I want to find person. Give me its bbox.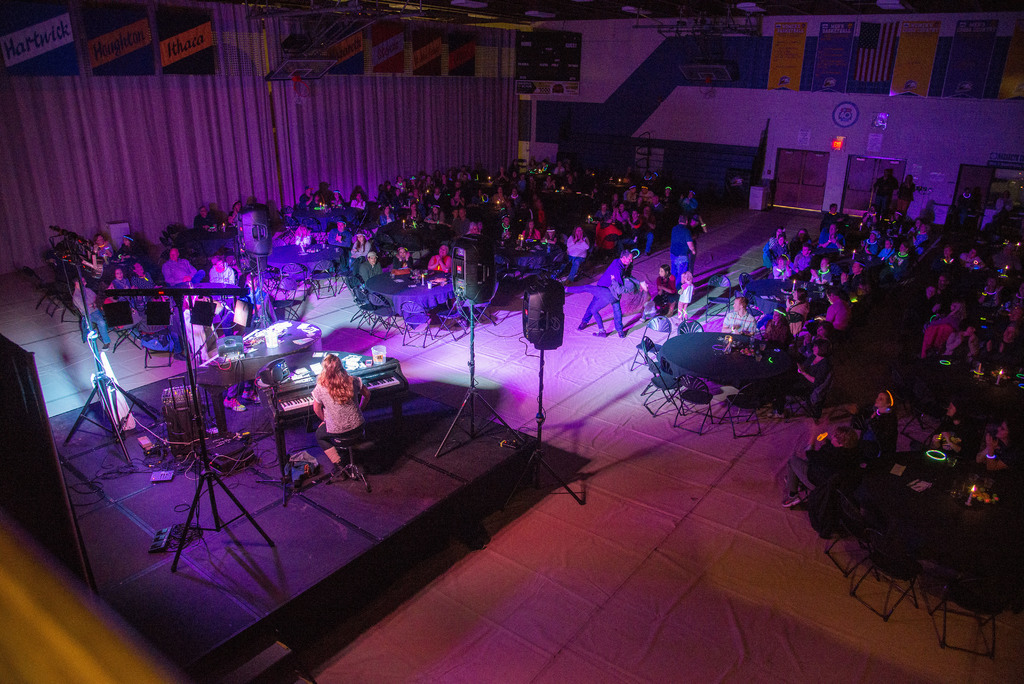
rect(107, 268, 134, 307).
